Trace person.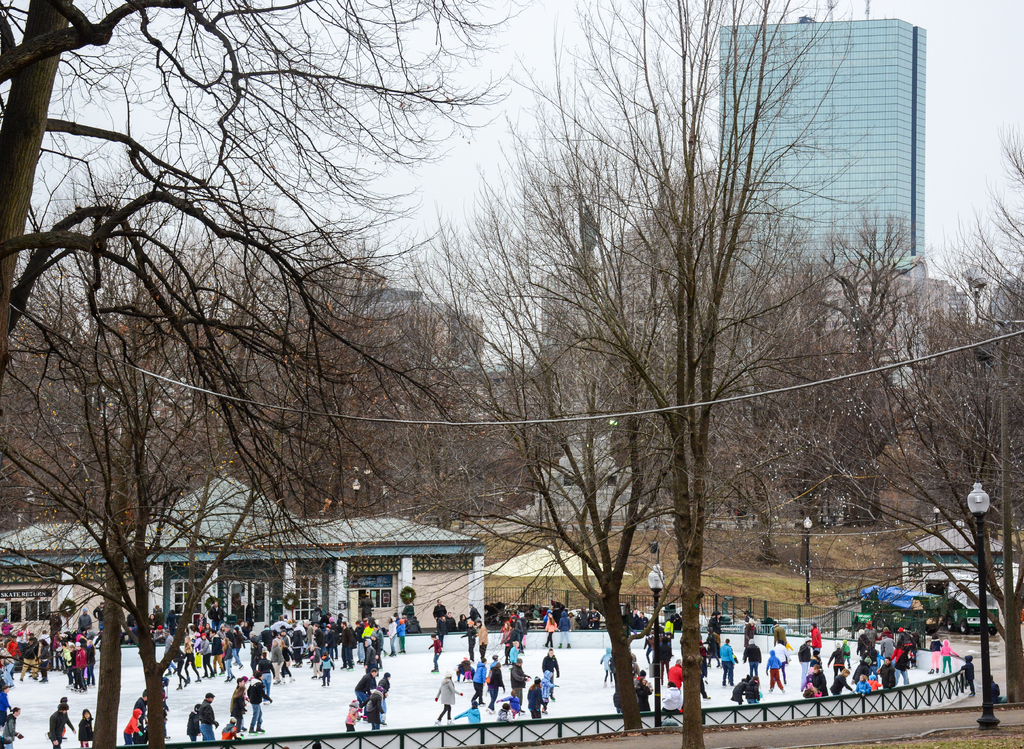
Traced to bbox(489, 659, 508, 693).
